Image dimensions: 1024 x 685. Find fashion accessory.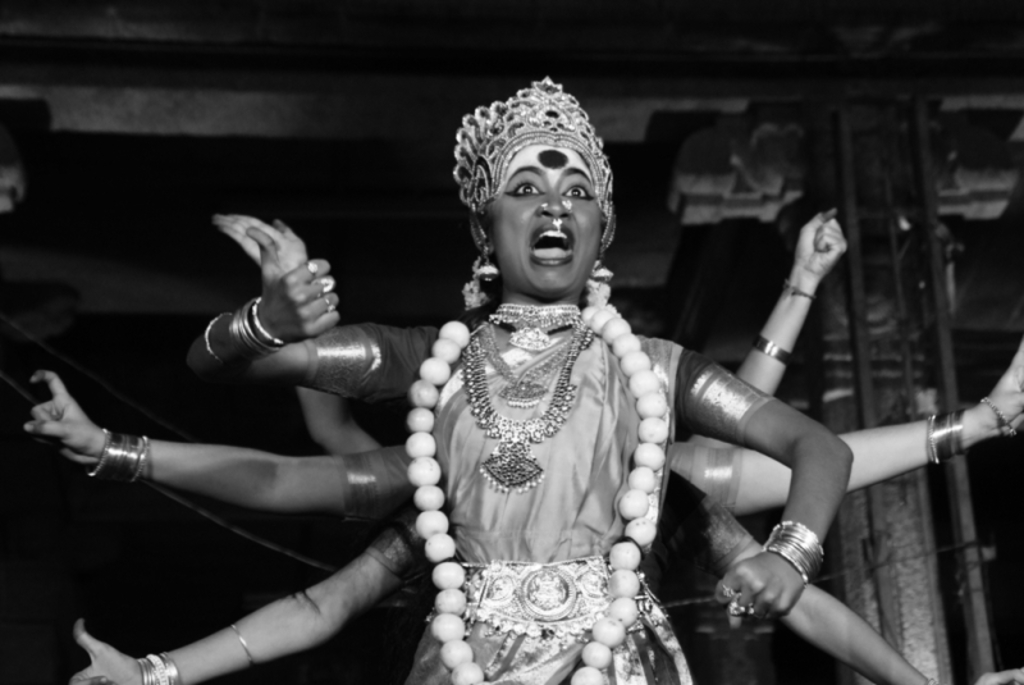
crop(726, 592, 762, 622).
